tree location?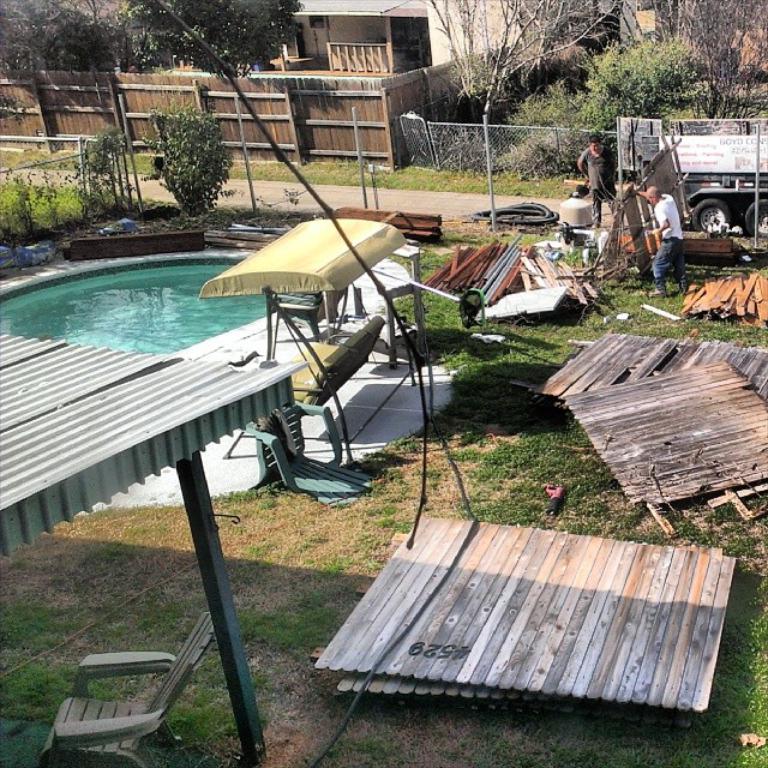
bbox=[109, 0, 296, 68]
